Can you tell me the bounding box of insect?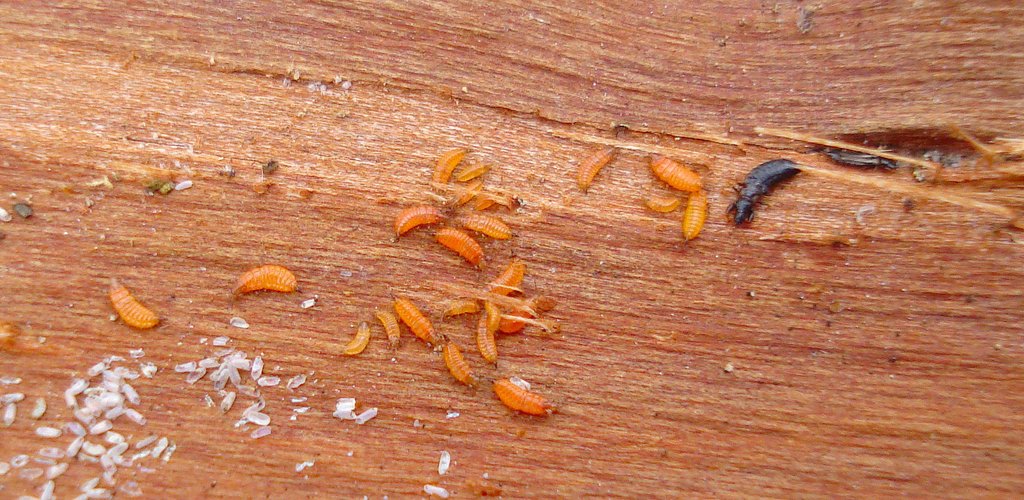
Rect(392, 298, 431, 345).
